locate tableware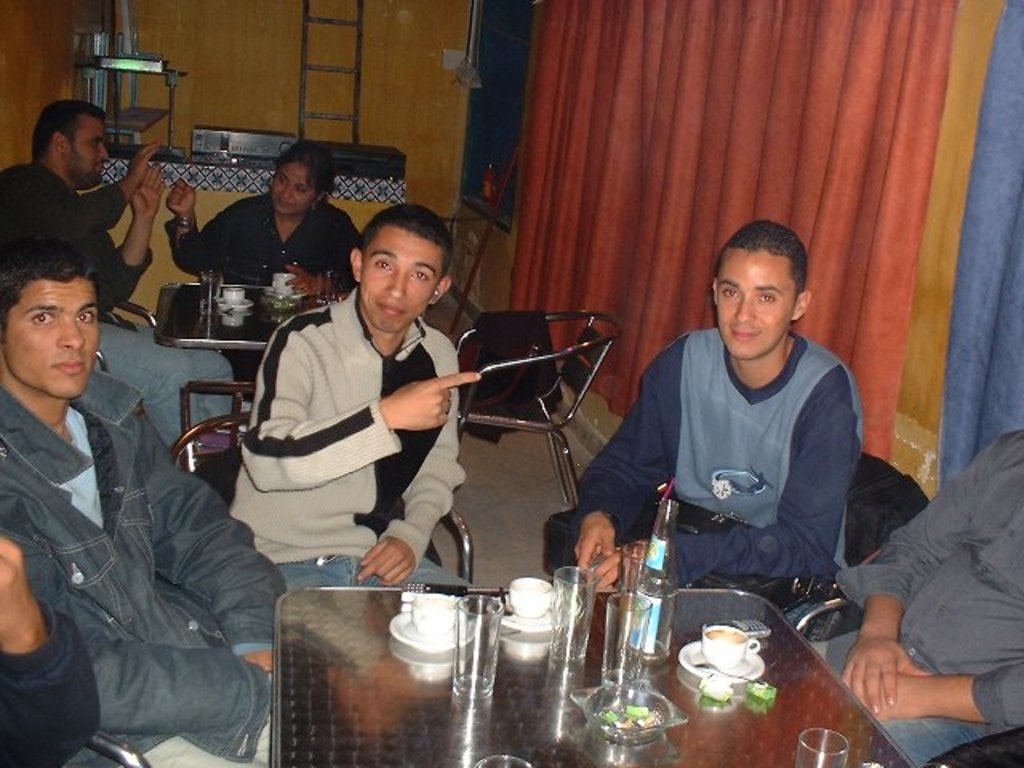
582 541 678 741
